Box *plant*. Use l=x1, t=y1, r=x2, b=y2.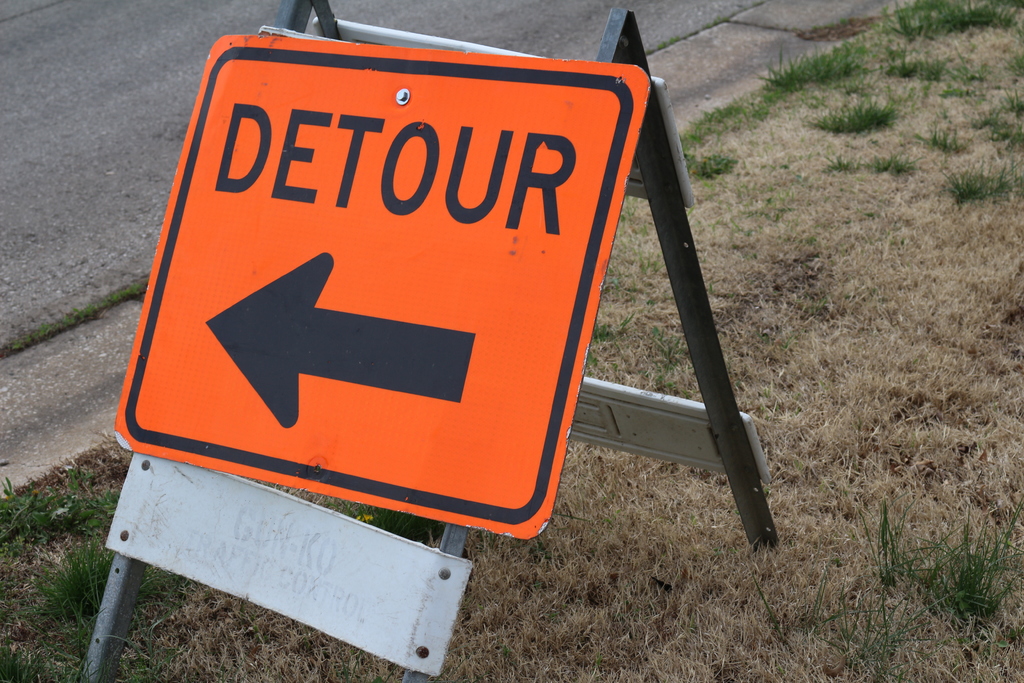
l=680, t=99, r=741, b=148.
